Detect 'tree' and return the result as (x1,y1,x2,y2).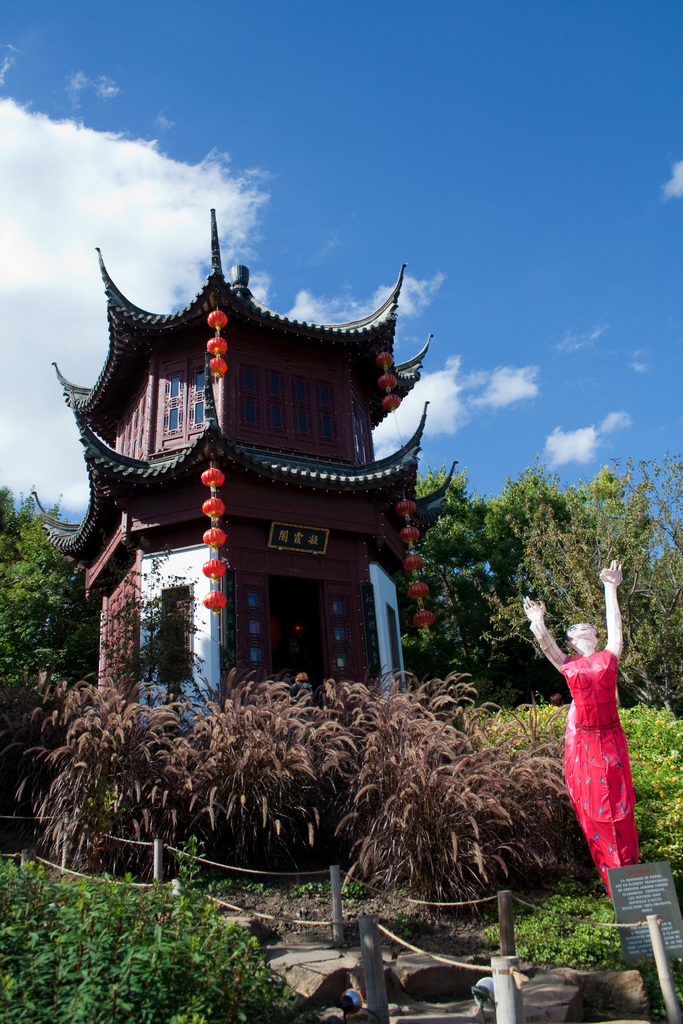
(411,475,495,644).
